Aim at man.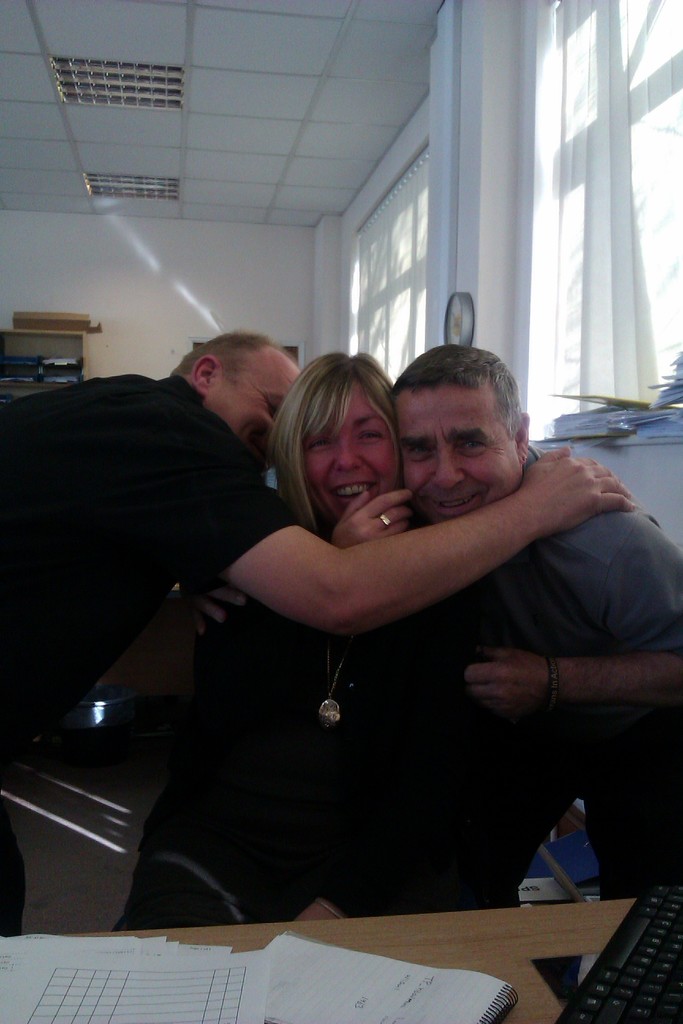
Aimed at select_region(0, 326, 636, 939).
